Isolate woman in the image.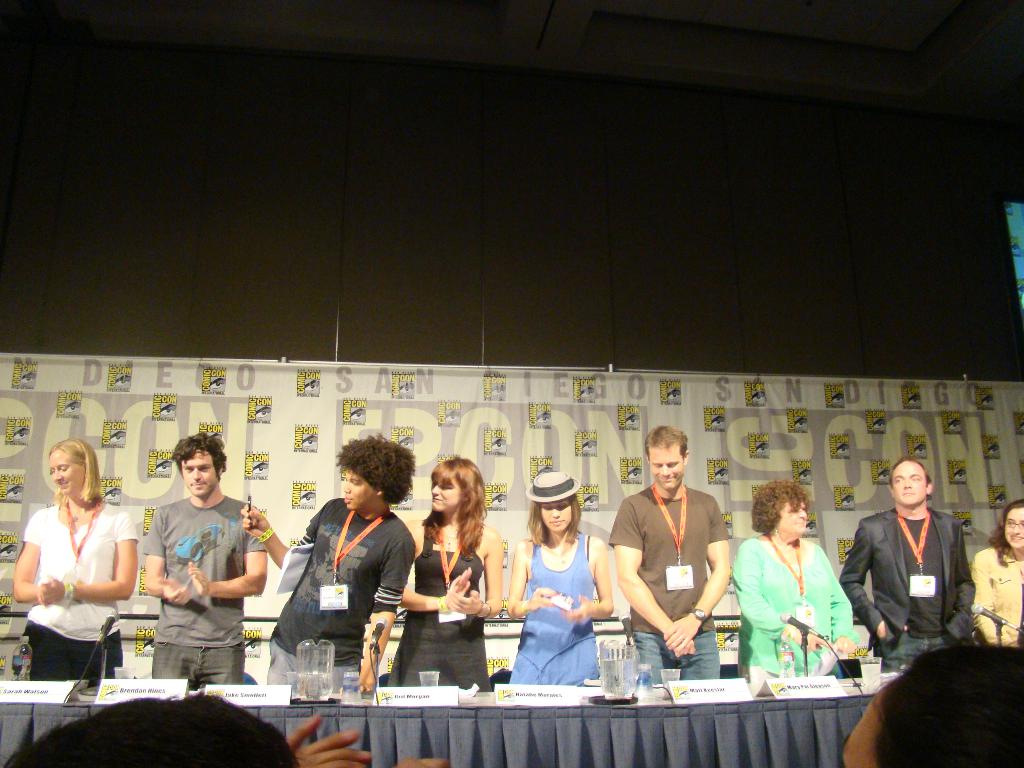
Isolated region: <box>837,639,1023,767</box>.
